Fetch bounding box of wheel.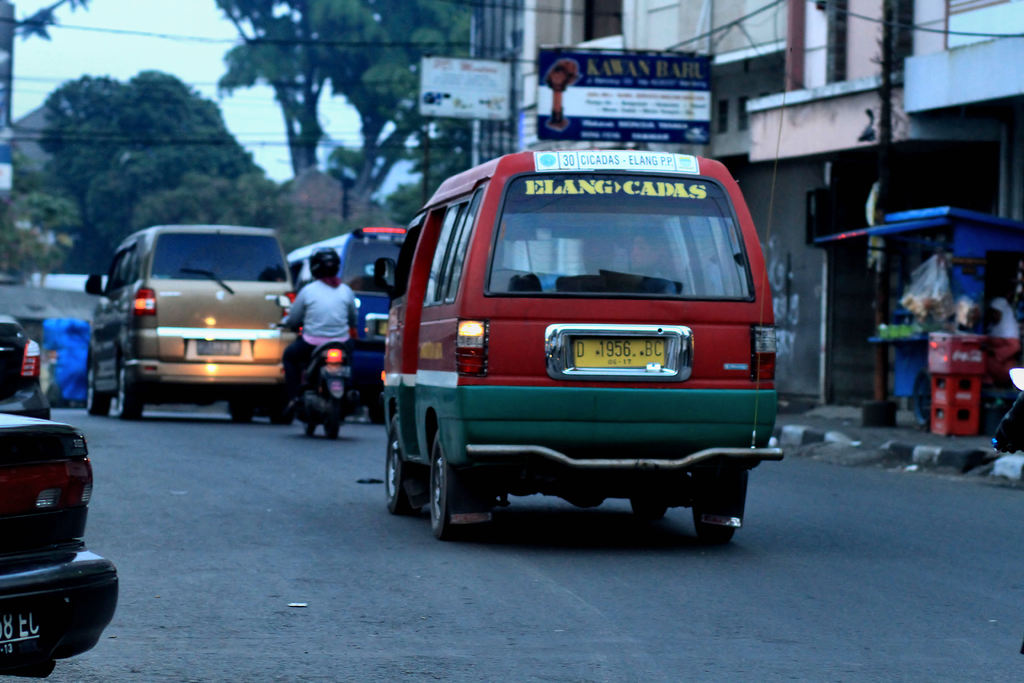
Bbox: detection(83, 356, 108, 416).
